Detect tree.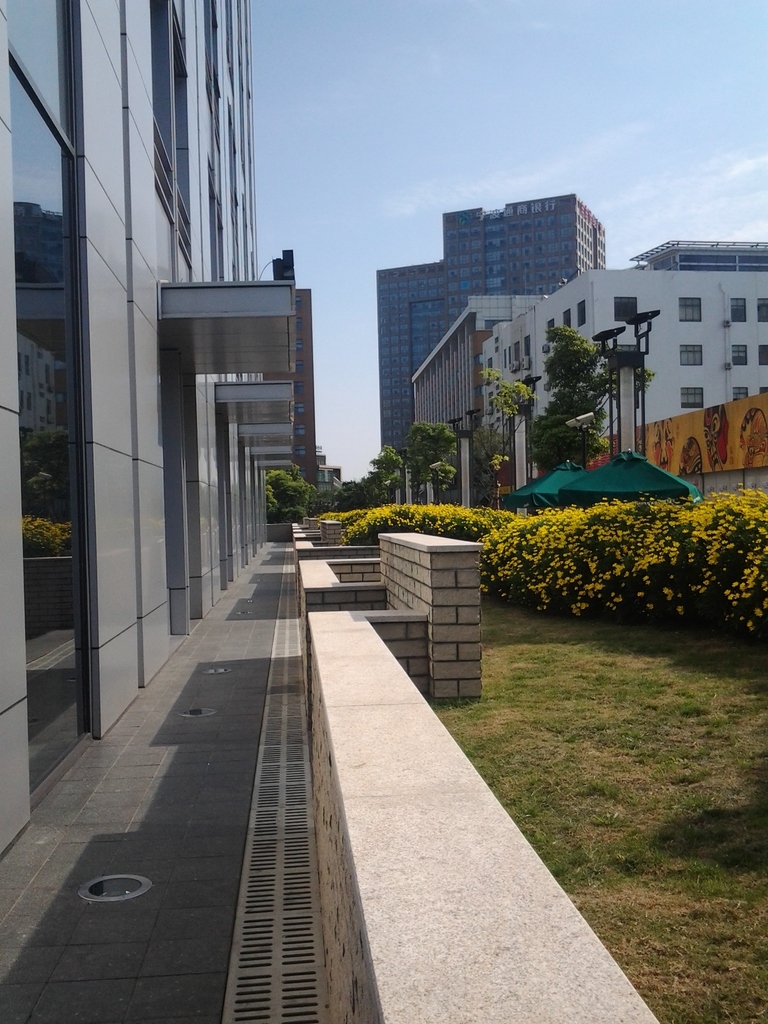
Detected at bbox=(523, 325, 651, 474).
